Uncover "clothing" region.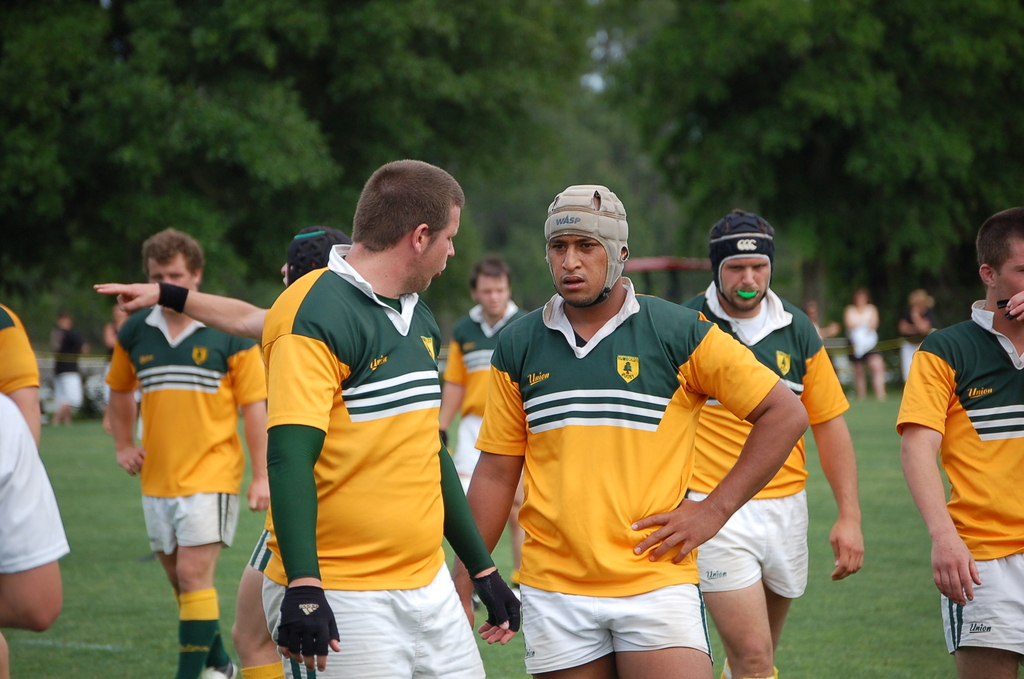
Uncovered: (444,300,520,496).
